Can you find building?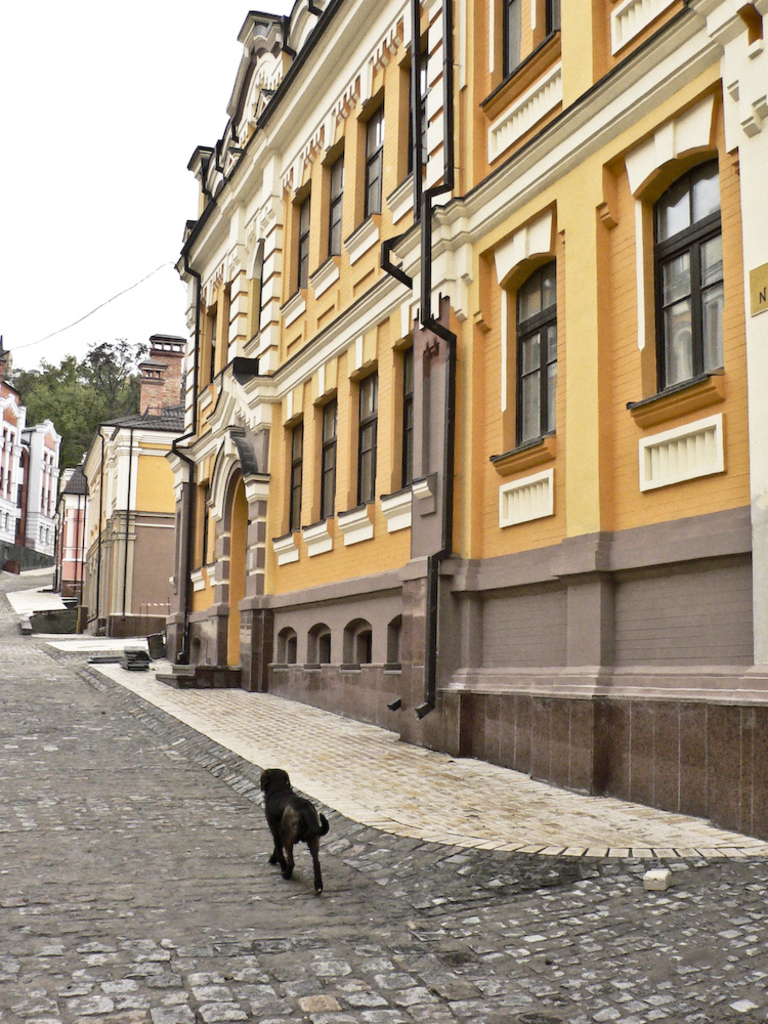
Yes, bounding box: left=59, top=410, right=198, bottom=636.
